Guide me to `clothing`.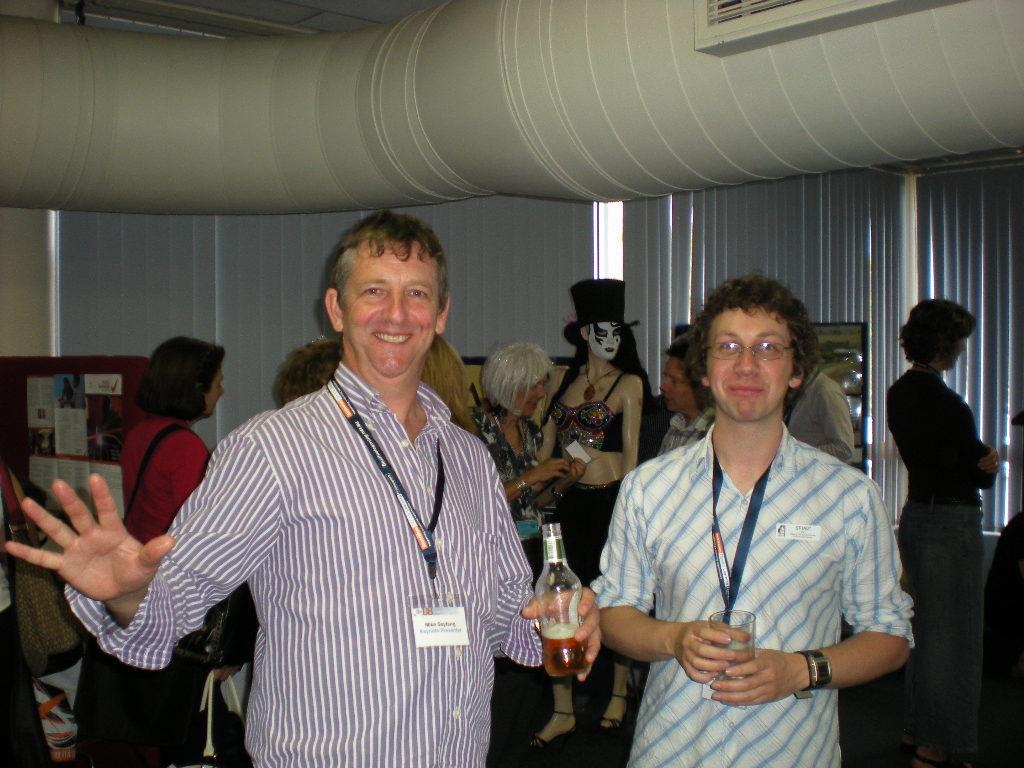
Guidance: [x1=545, y1=362, x2=638, y2=585].
